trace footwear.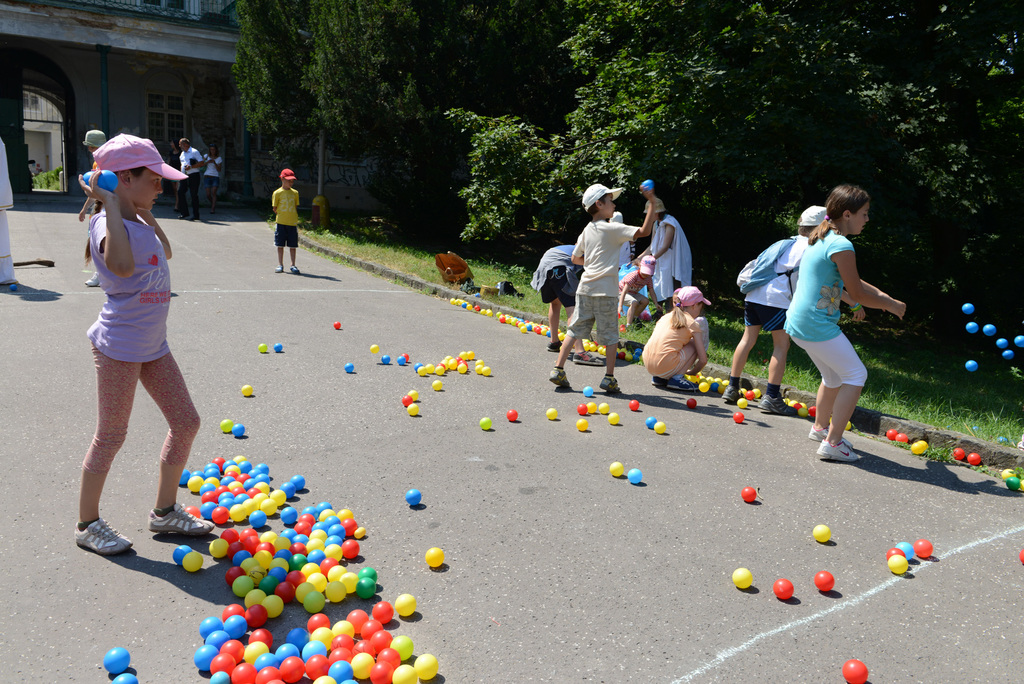
Traced to box=[813, 423, 830, 446].
